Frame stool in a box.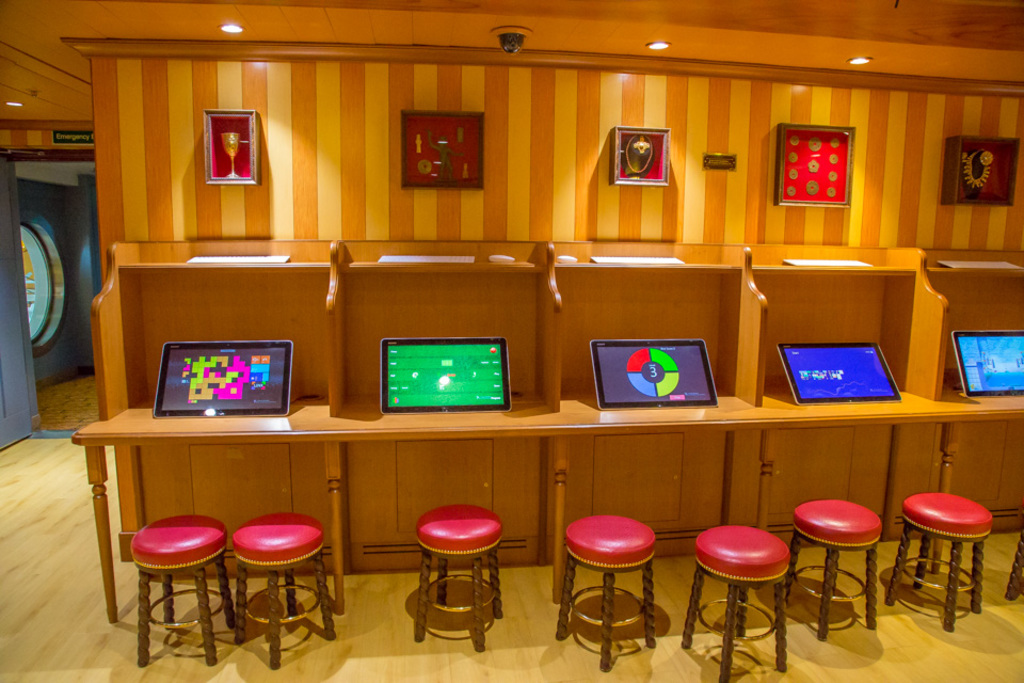
region(133, 512, 233, 665).
